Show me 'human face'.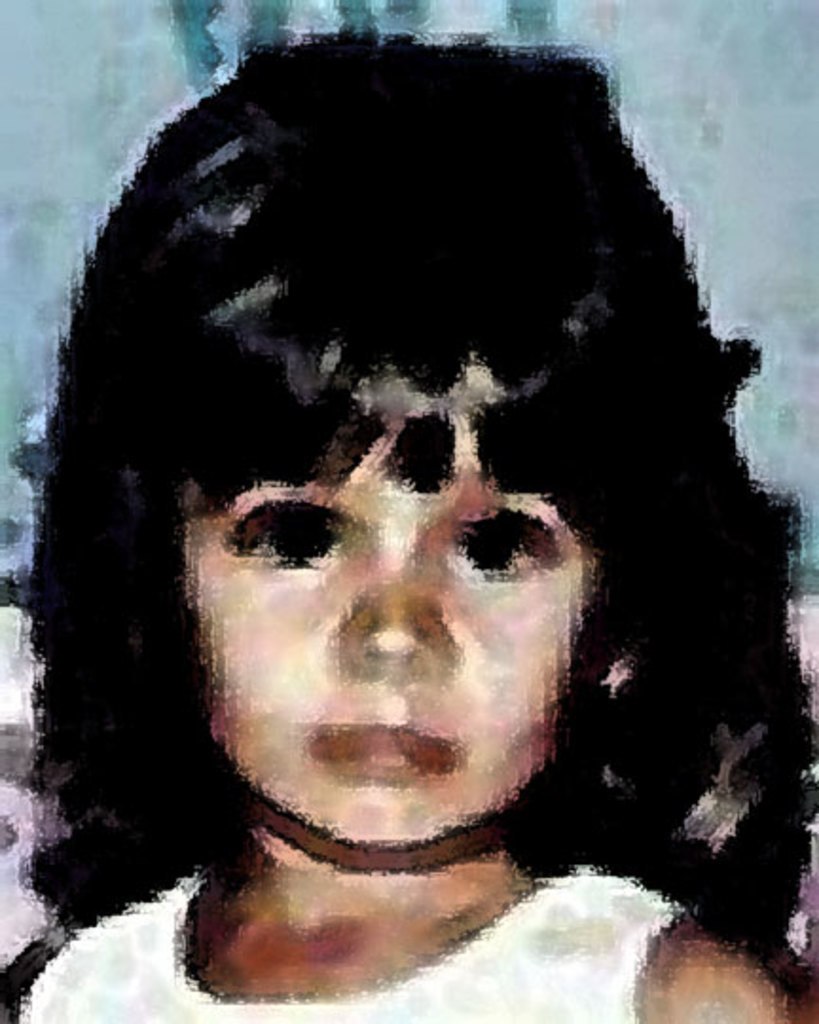
'human face' is here: pyautogui.locateOnScreen(178, 423, 595, 844).
